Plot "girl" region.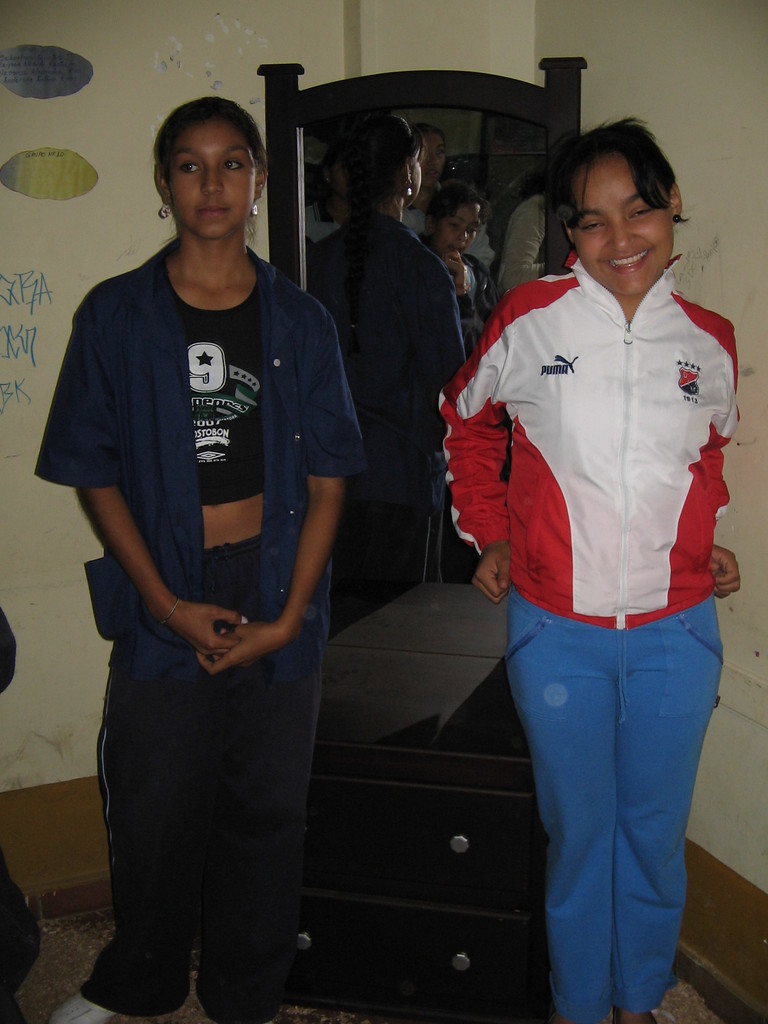
Plotted at 29/94/365/1023.
